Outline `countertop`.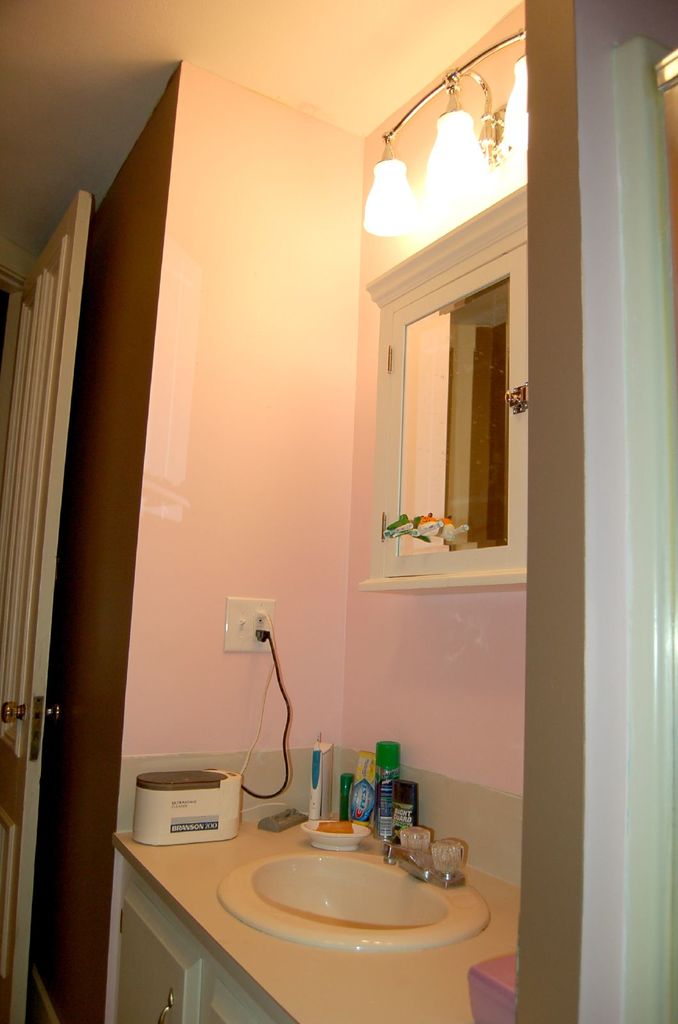
Outline: (left=107, top=817, right=519, bottom=1023).
